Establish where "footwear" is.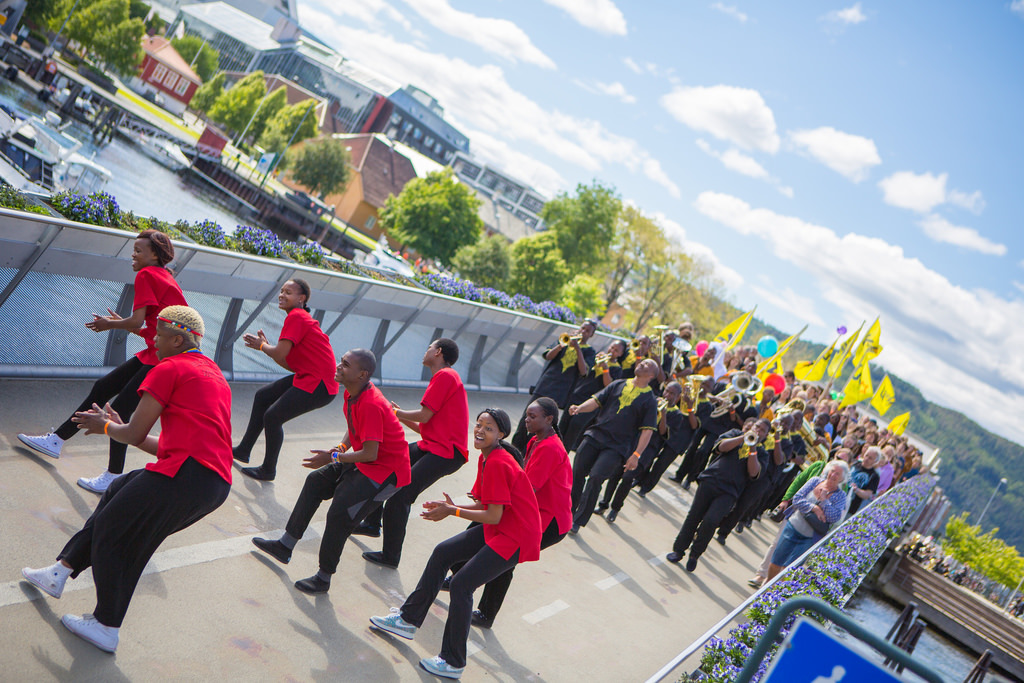
Established at box=[612, 496, 621, 509].
